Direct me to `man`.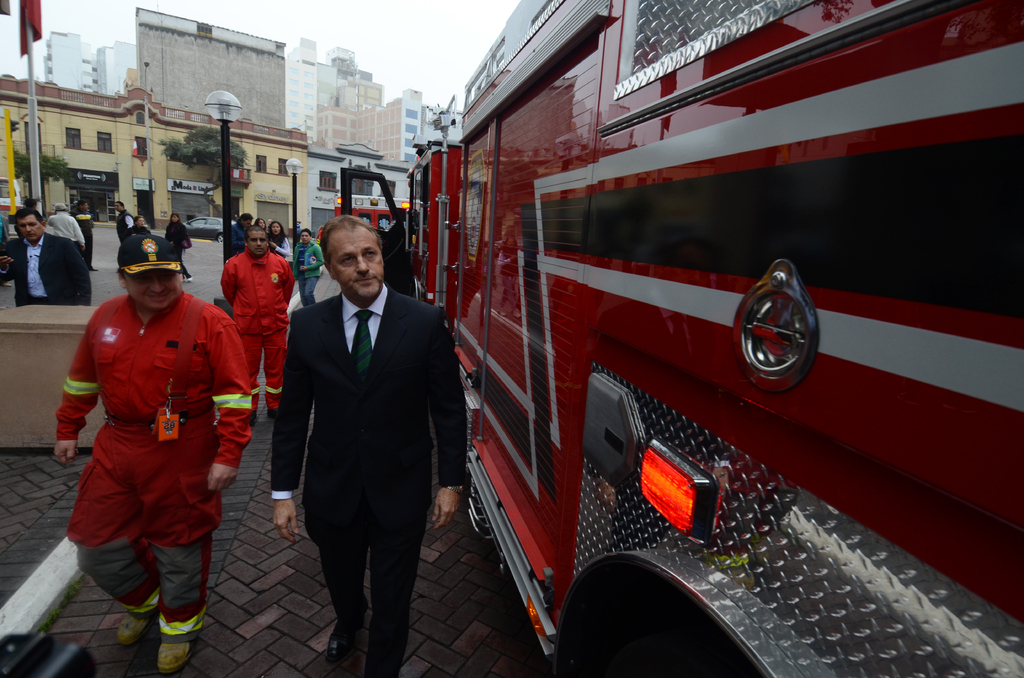
Direction: (221,228,290,412).
